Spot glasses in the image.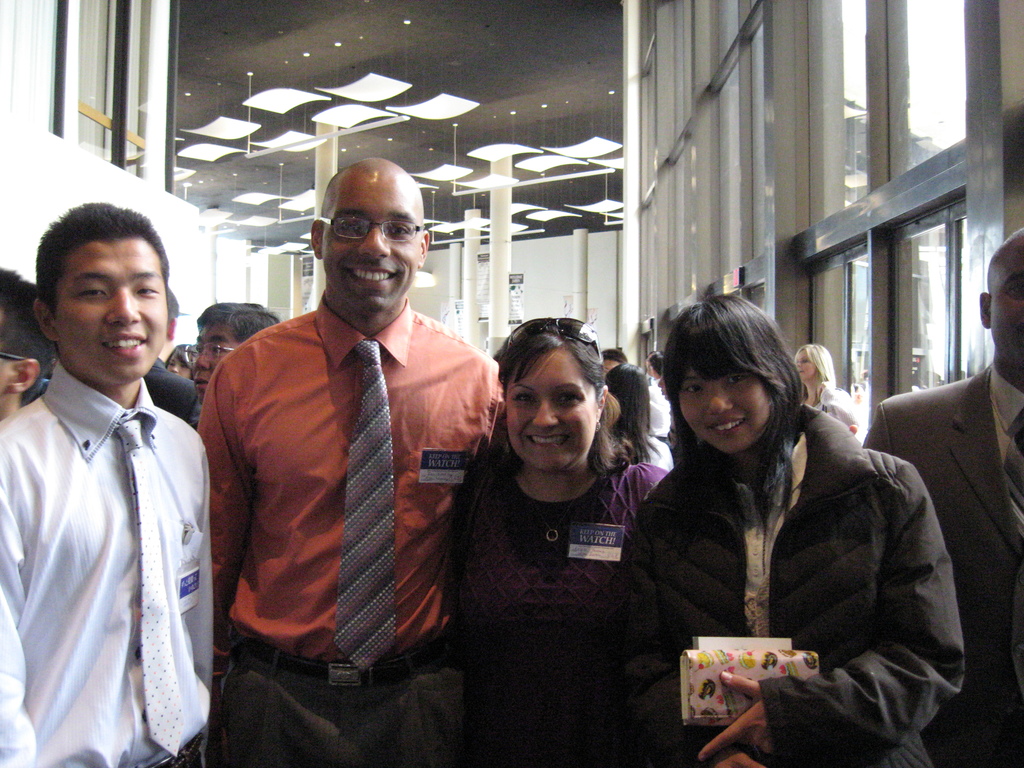
glasses found at select_region(312, 213, 429, 252).
